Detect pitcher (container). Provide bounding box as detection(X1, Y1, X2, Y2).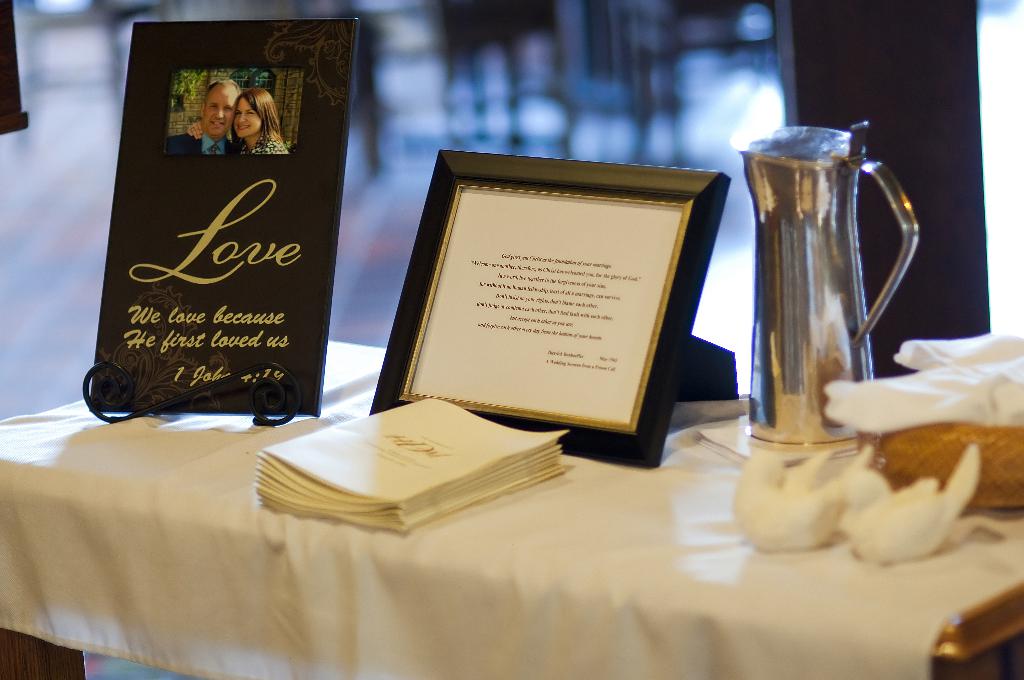
detection(740, 124, 920, 453).
